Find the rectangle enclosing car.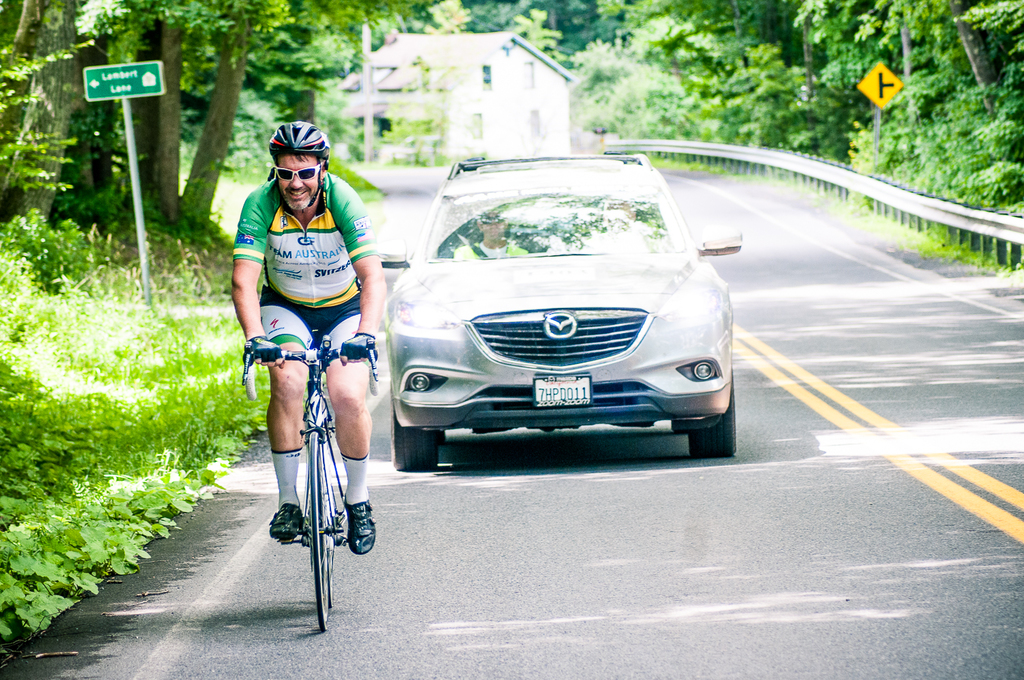
detection(378, 154, 745, 472).
